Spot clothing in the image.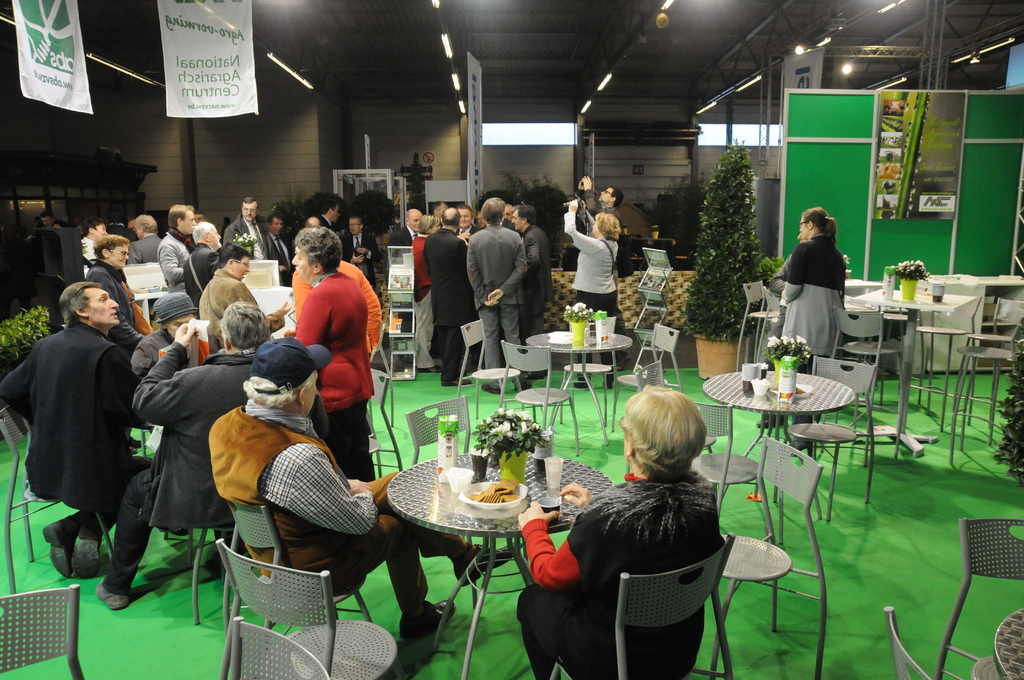
clothing found at 122 227 162 266.
